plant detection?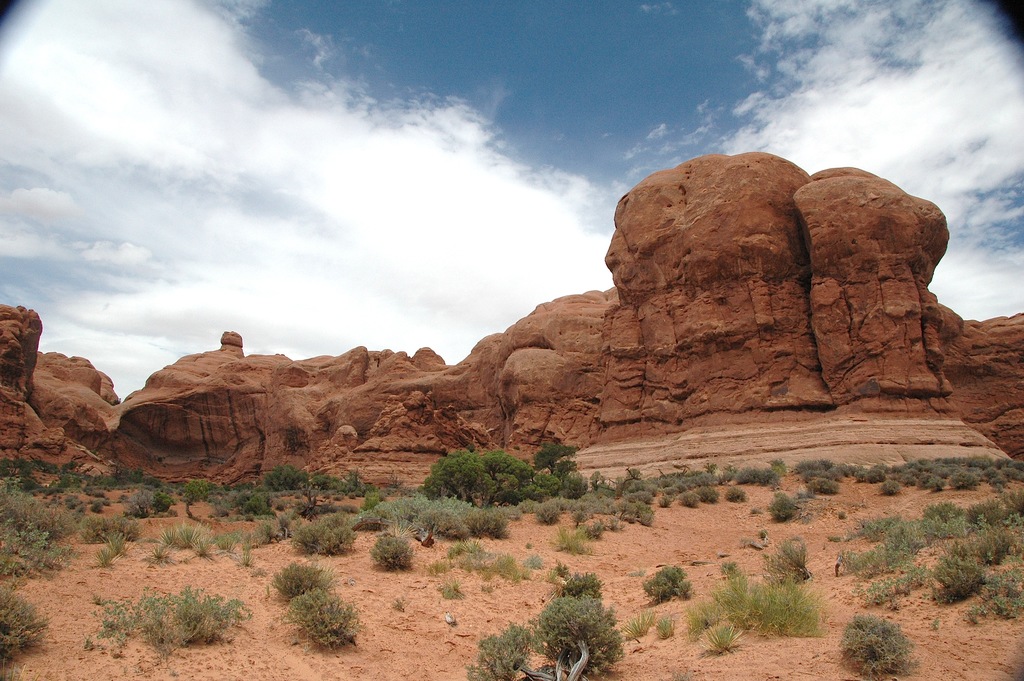
rect(407, 484, 428, 521)
